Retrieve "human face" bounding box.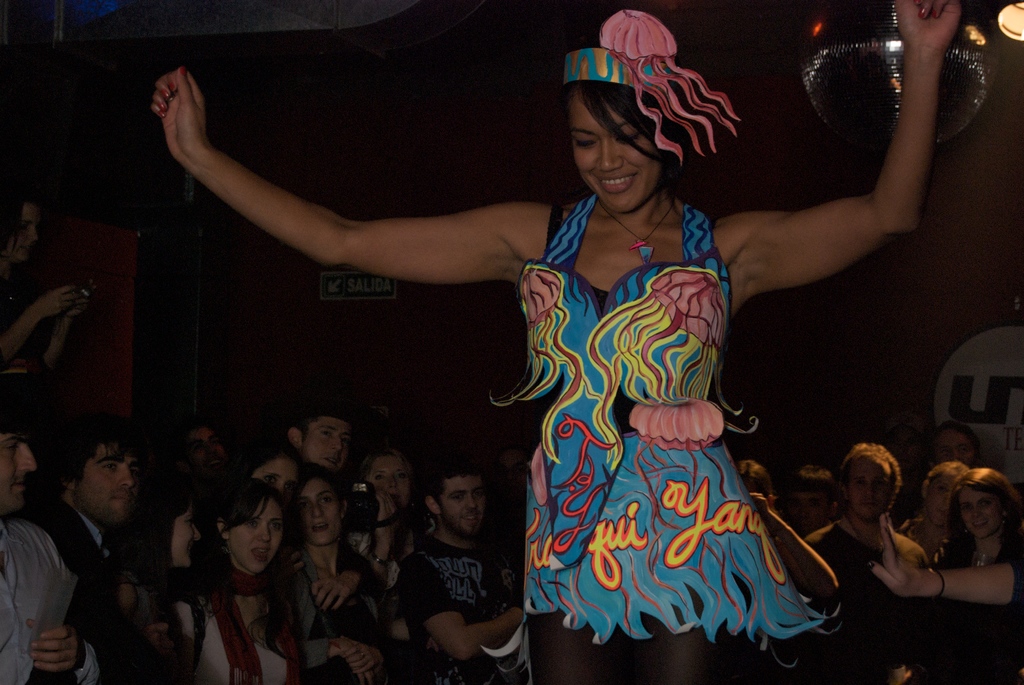
Bounding box: select_region(304, 483, 343, 542).
